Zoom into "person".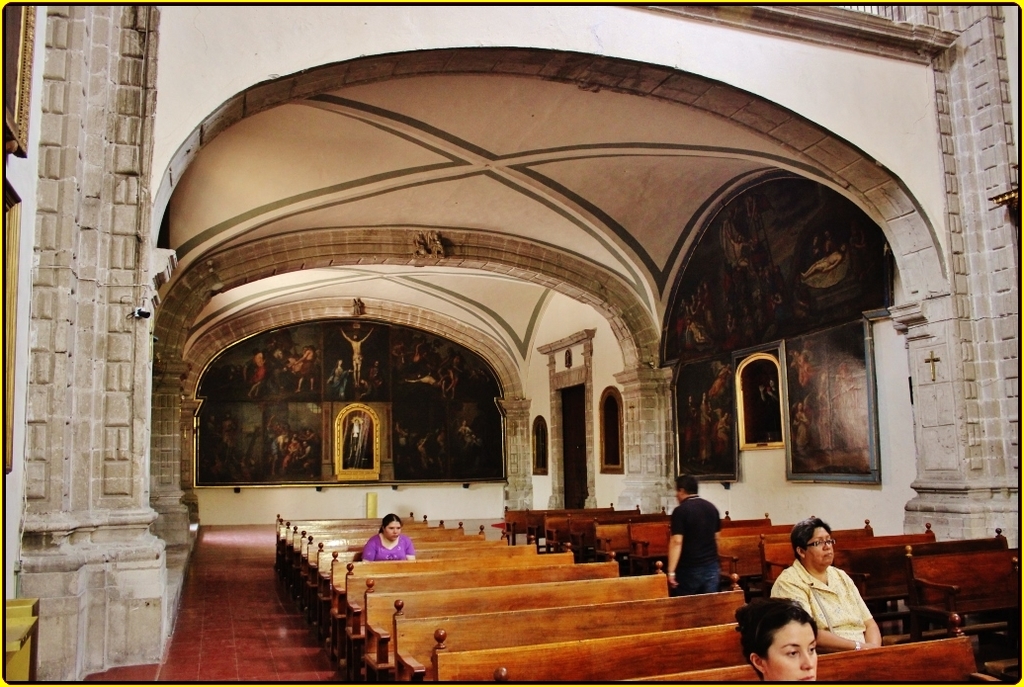
Zoom target: <box>756,376,777,439</box>.
